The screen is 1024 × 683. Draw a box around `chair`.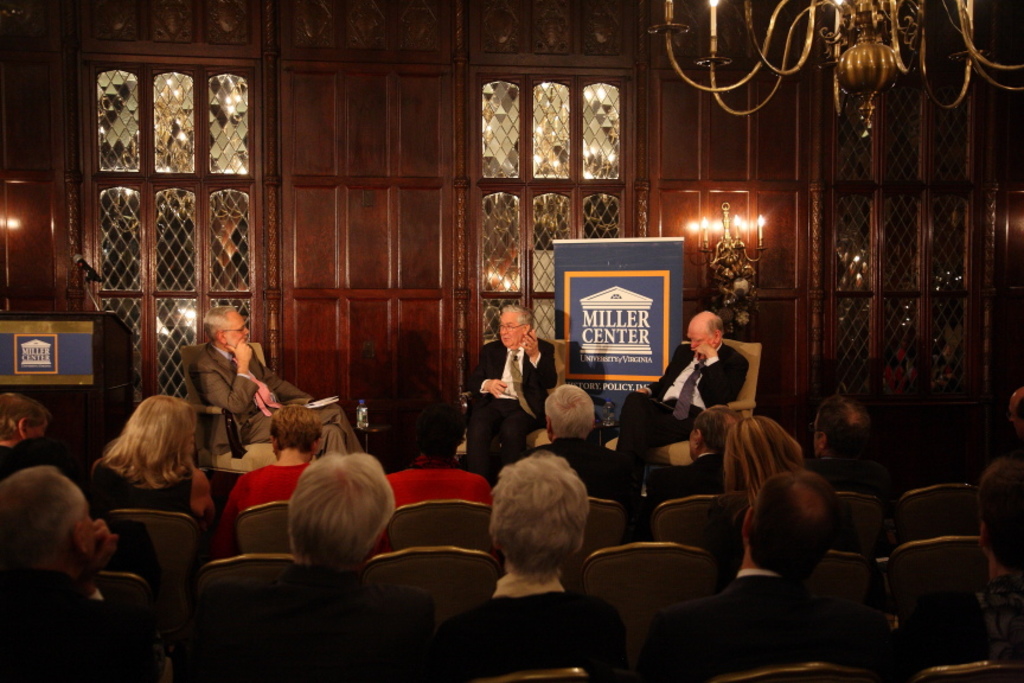
(232,499,293,558).
